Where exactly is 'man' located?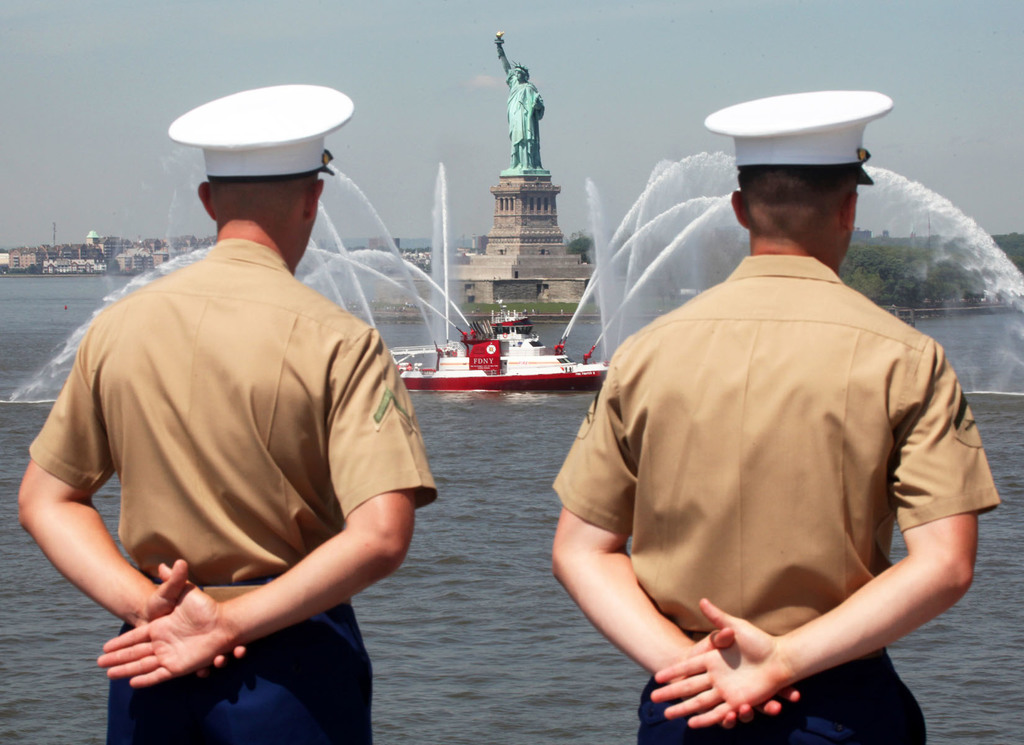
Its bounding box is (545,85,1007,744).
